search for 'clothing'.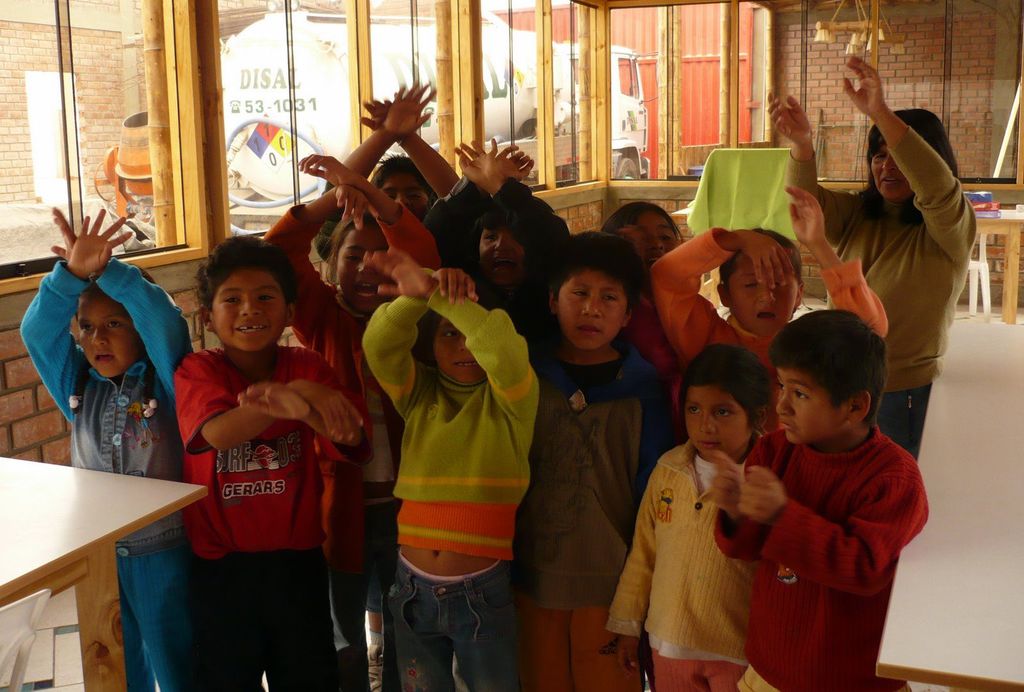
Found at (left=712, top=431, right=927, bottom=691).
